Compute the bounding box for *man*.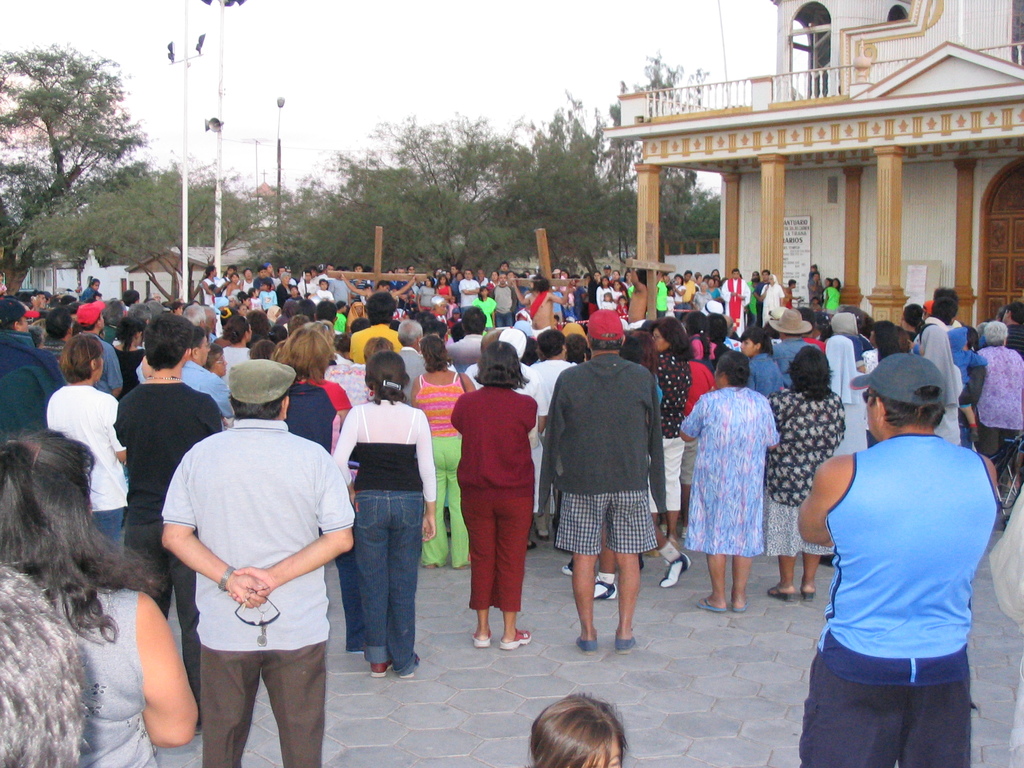
region(799, 352, 1001, 767).
